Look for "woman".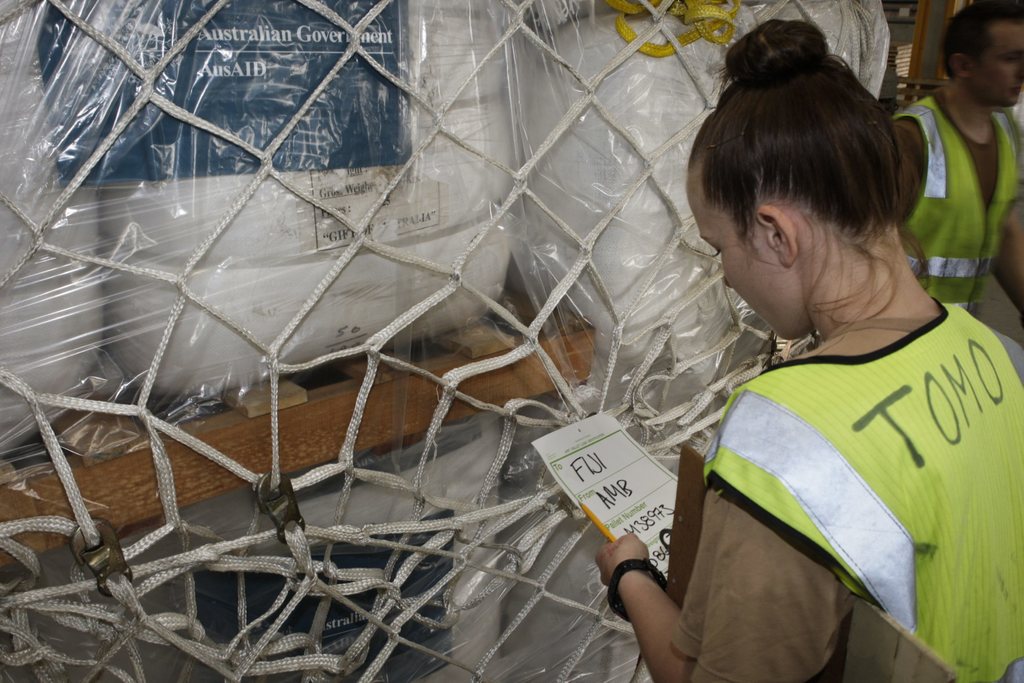
Found: 619 48 1023 682.
